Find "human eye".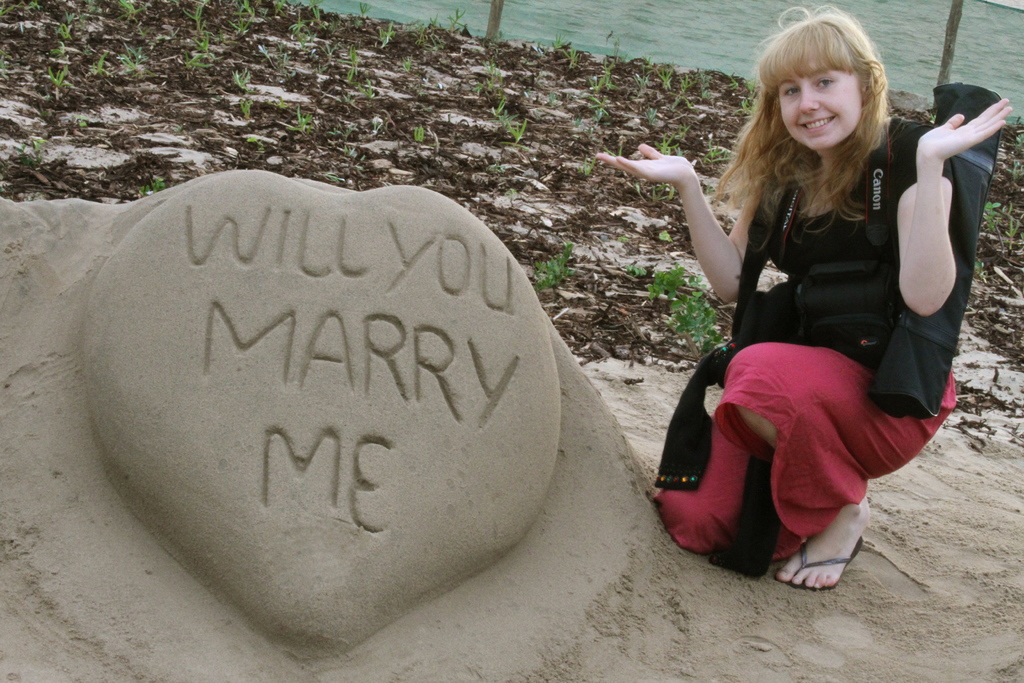
left=780, top=83, right=801, bottom=99.
